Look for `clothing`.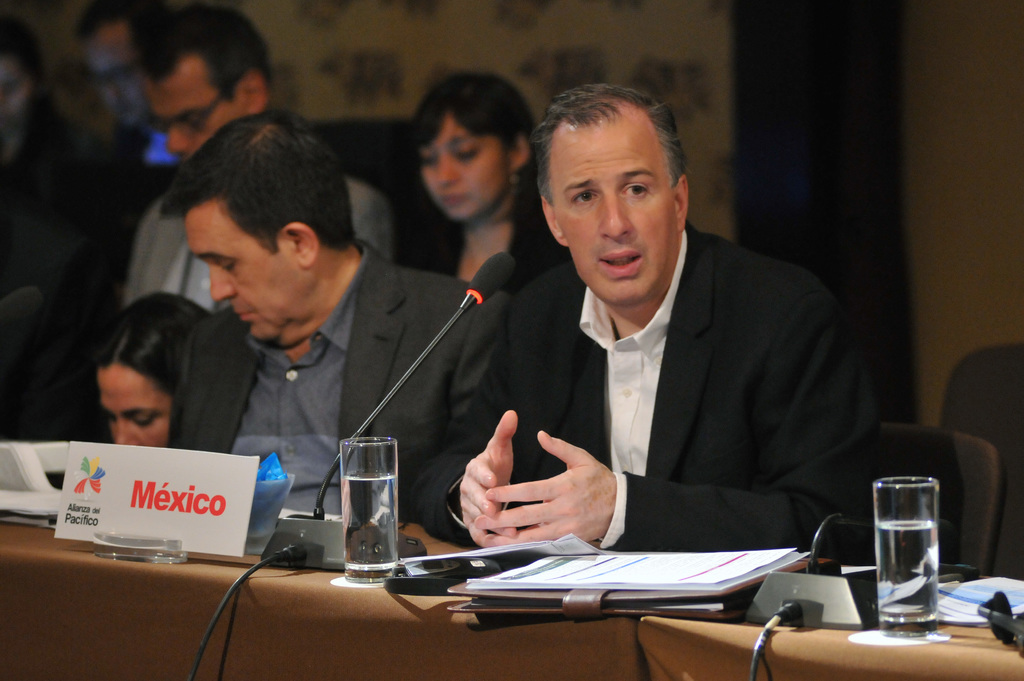
Found: (0,102,68,431).
